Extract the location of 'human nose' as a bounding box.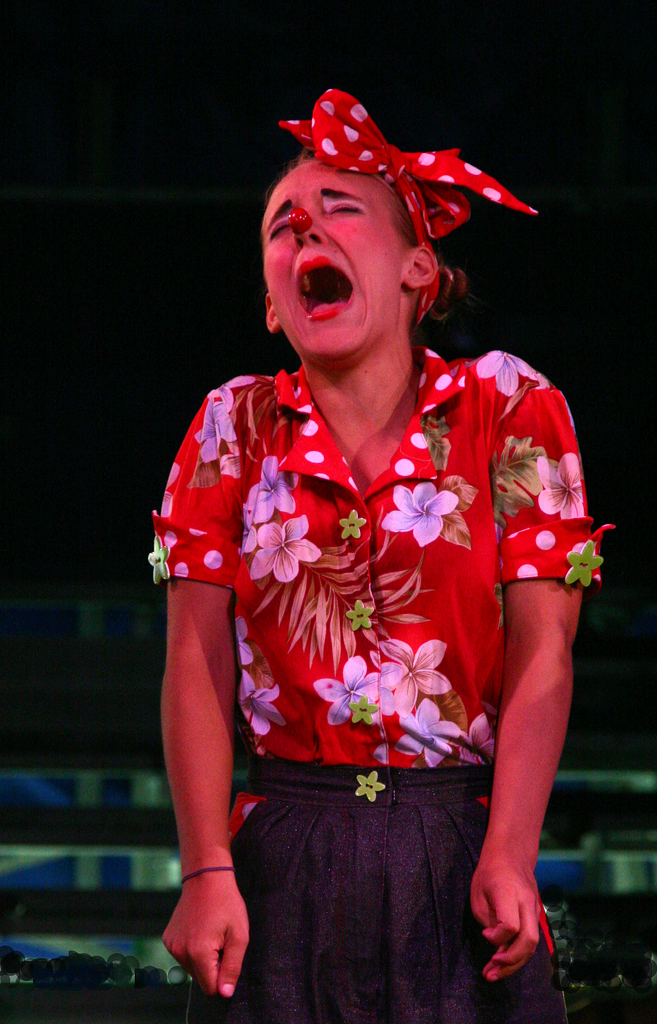
region(295, 207, 326, 250).
